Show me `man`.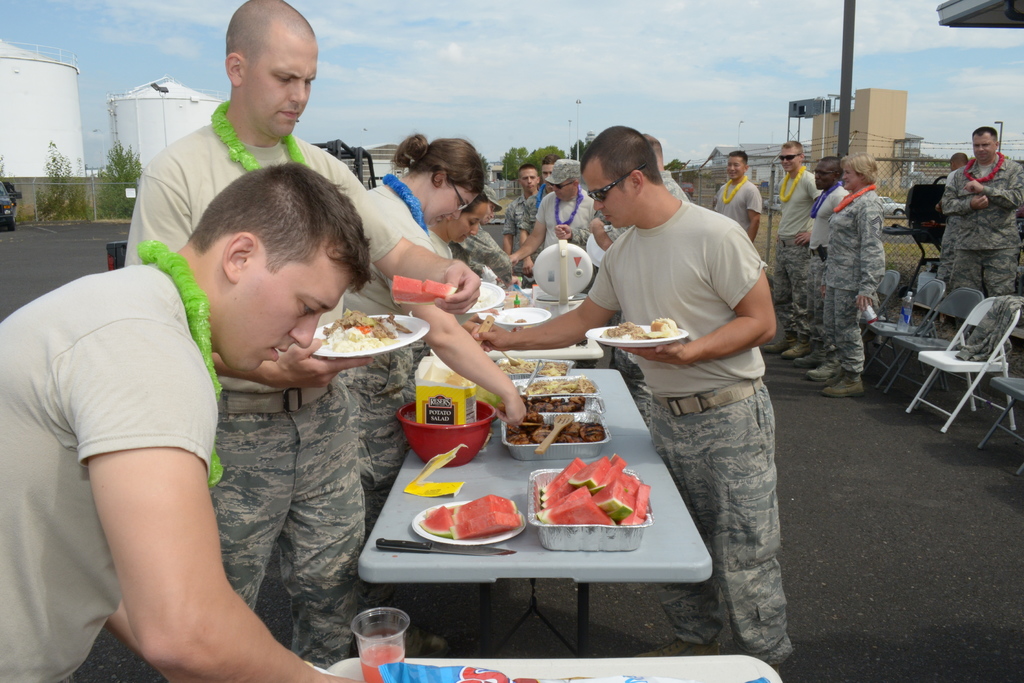
`man` is here: bbox=[947, 151, 971, 170].
